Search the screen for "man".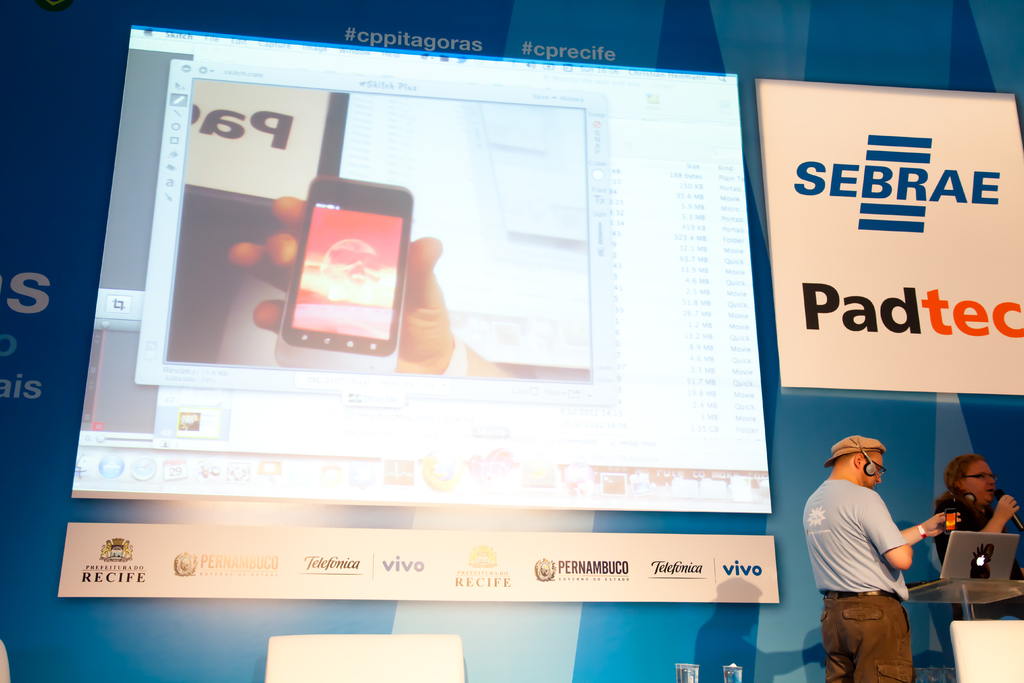
Found at bbox=(931, 454, 1023, 623).
